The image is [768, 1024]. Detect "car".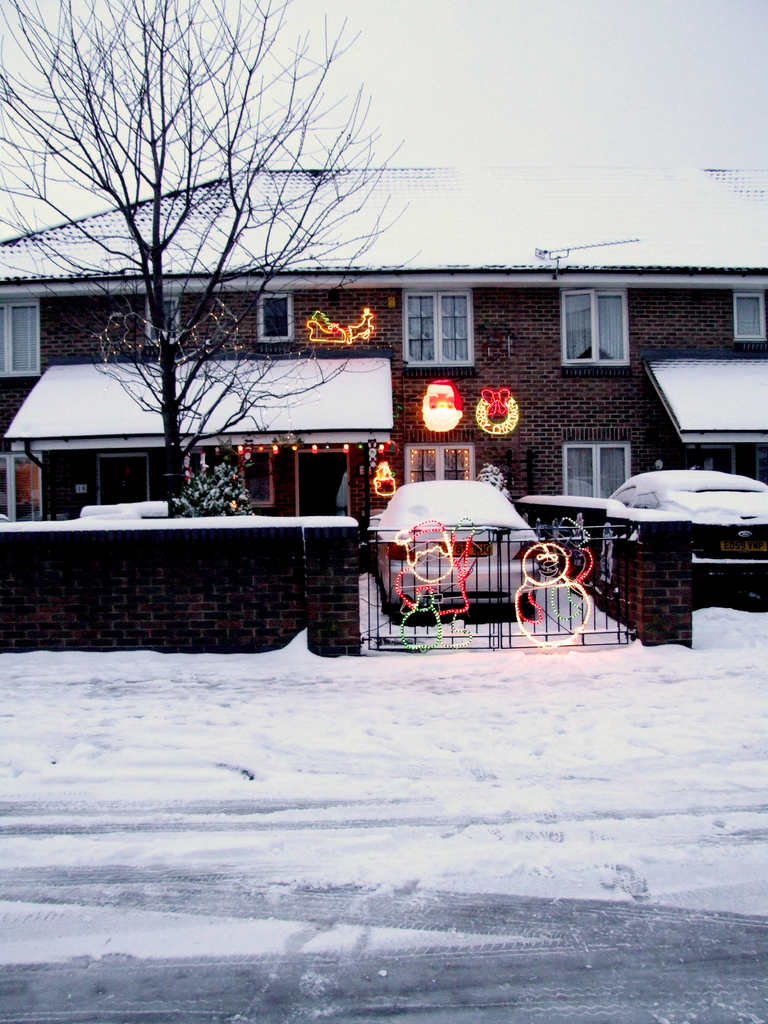
Detection: <bbox>374, 475, 537, 620</bbox>.
